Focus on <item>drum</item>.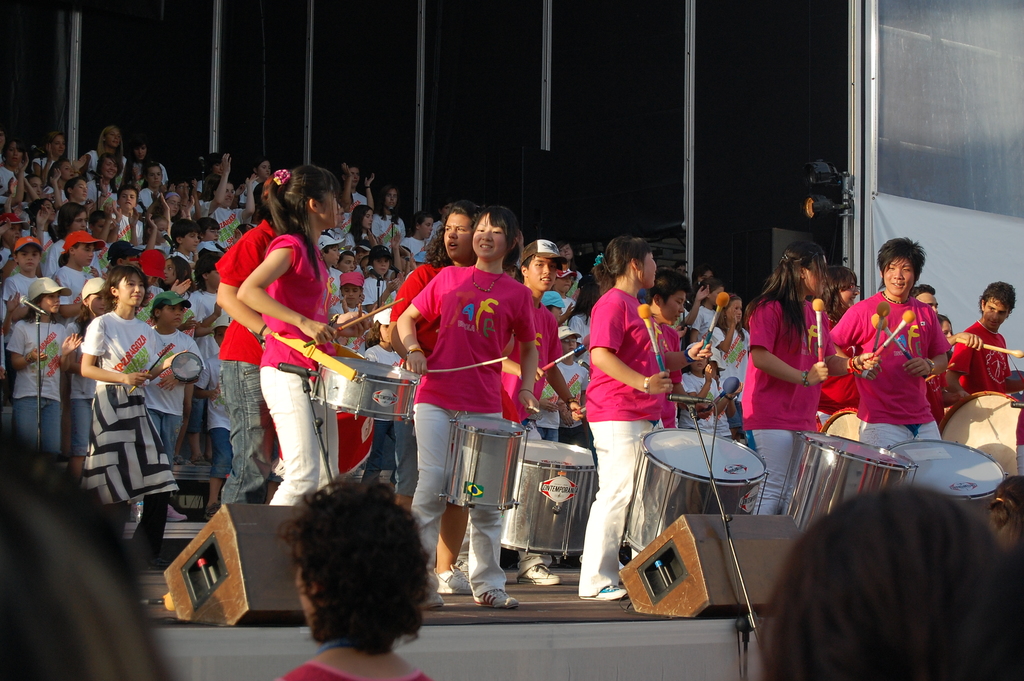
Focused at bbox=[440, 415, 532, 514].
